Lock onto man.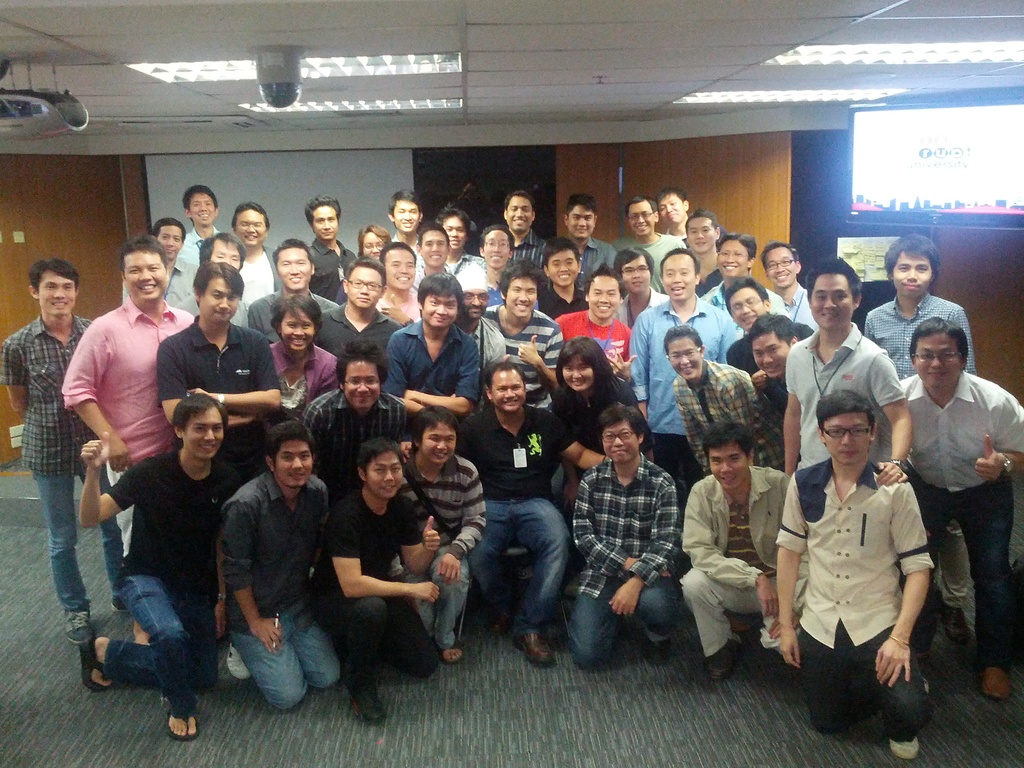
Locked: select_region(561, 403, 683, 662).
